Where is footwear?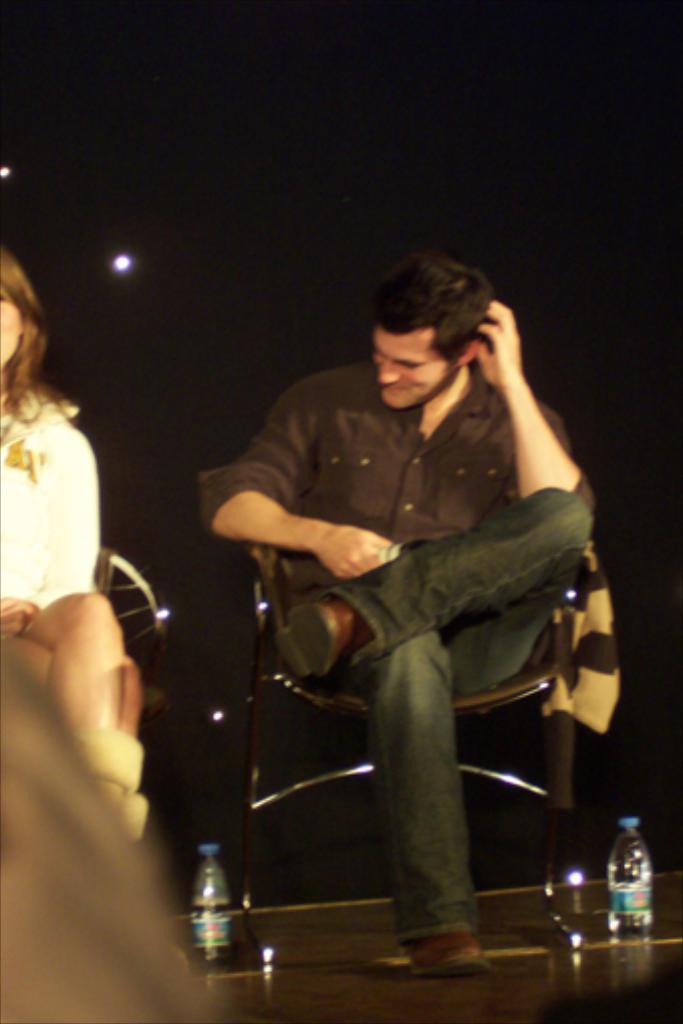
detection(278, 599, 369, 685).
